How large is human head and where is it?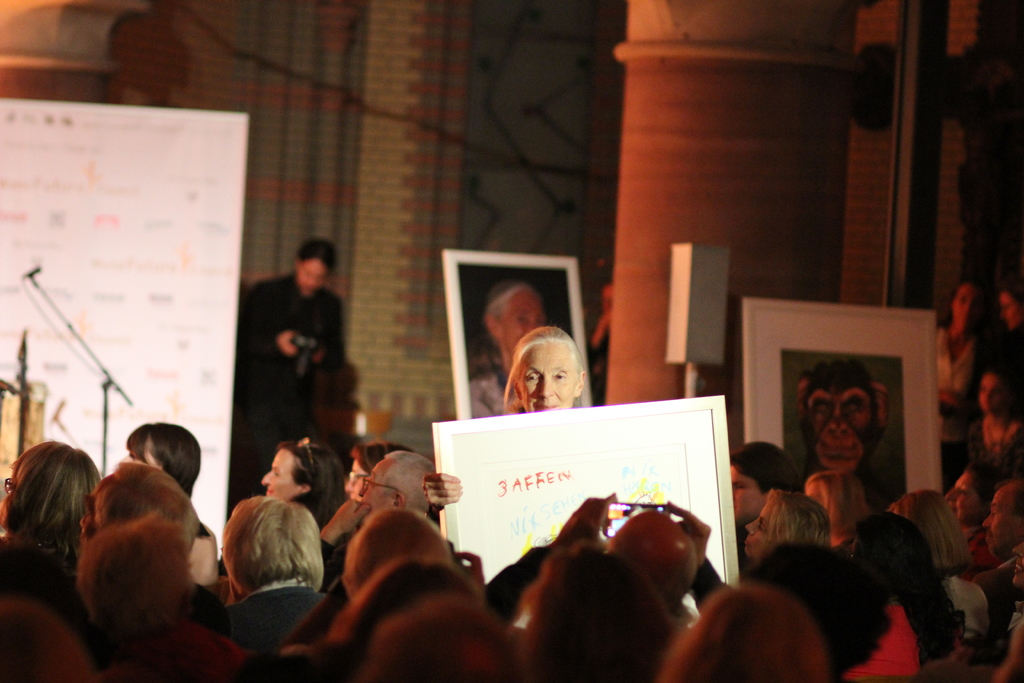
Bounding box: (946,276,985,327).
